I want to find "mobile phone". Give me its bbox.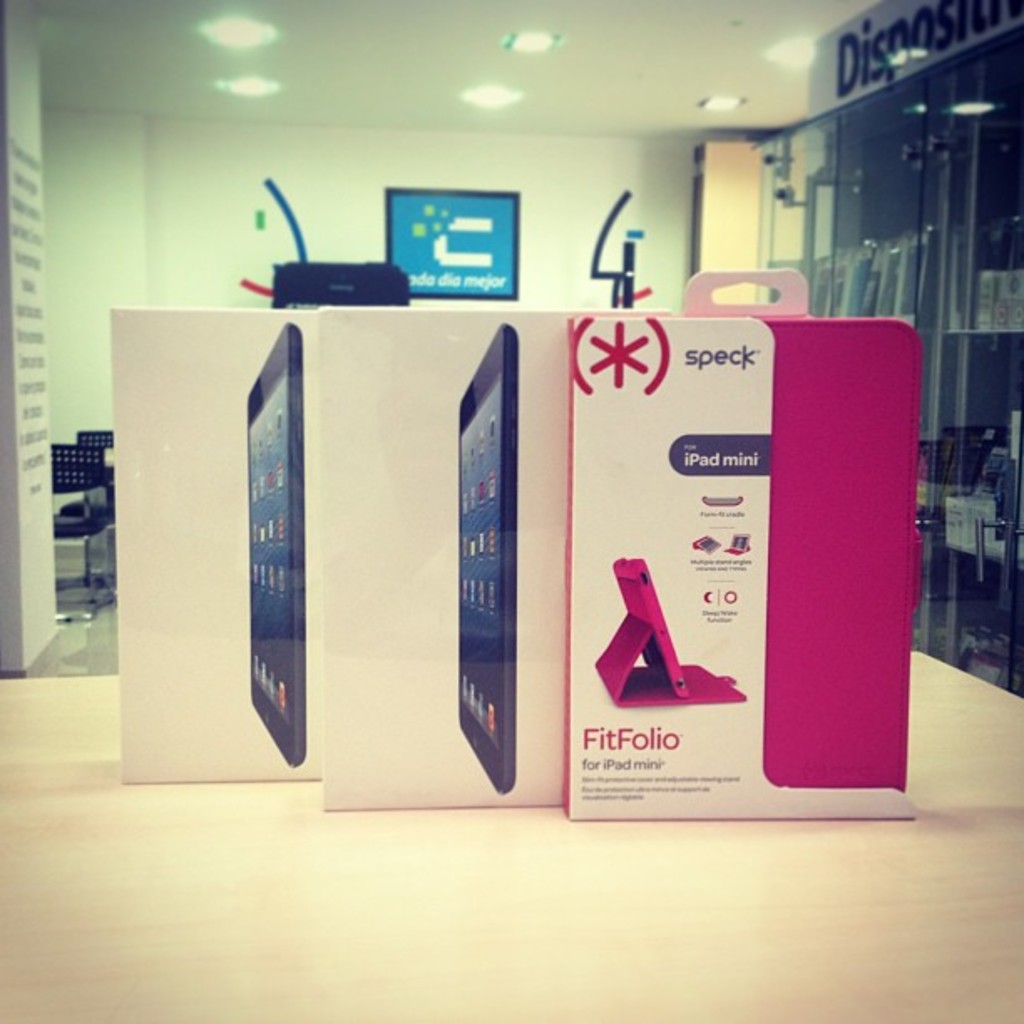
(450, 321, 517, 798).
